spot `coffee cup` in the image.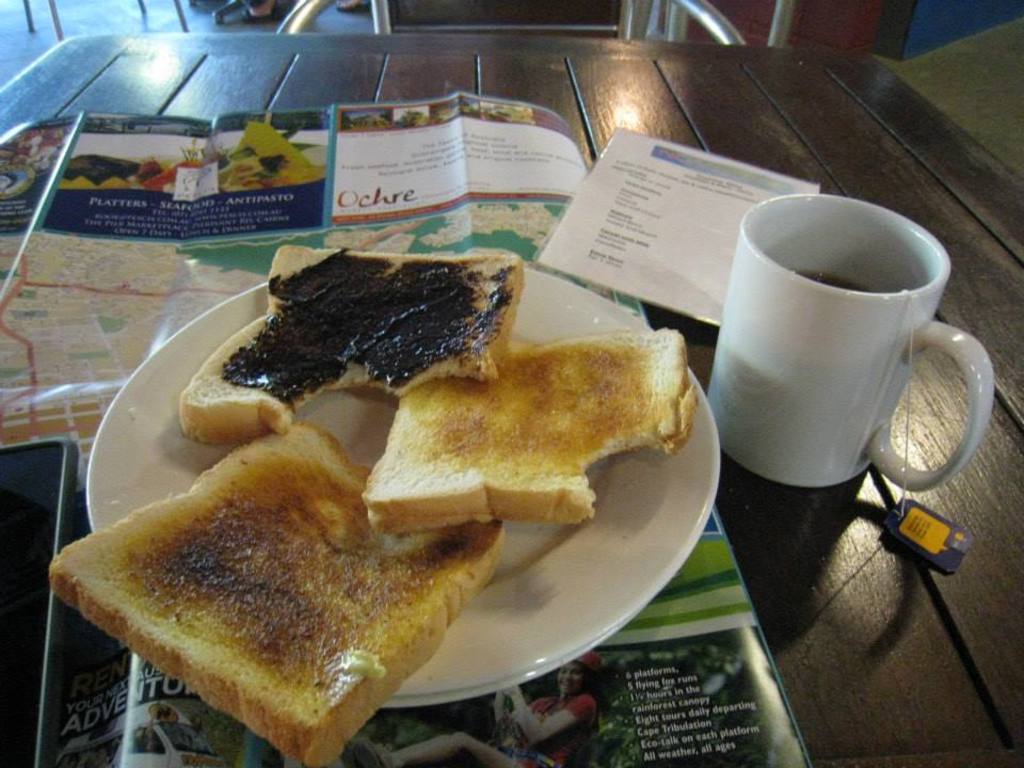
`coffee cup` found at 703/189/994/492.
